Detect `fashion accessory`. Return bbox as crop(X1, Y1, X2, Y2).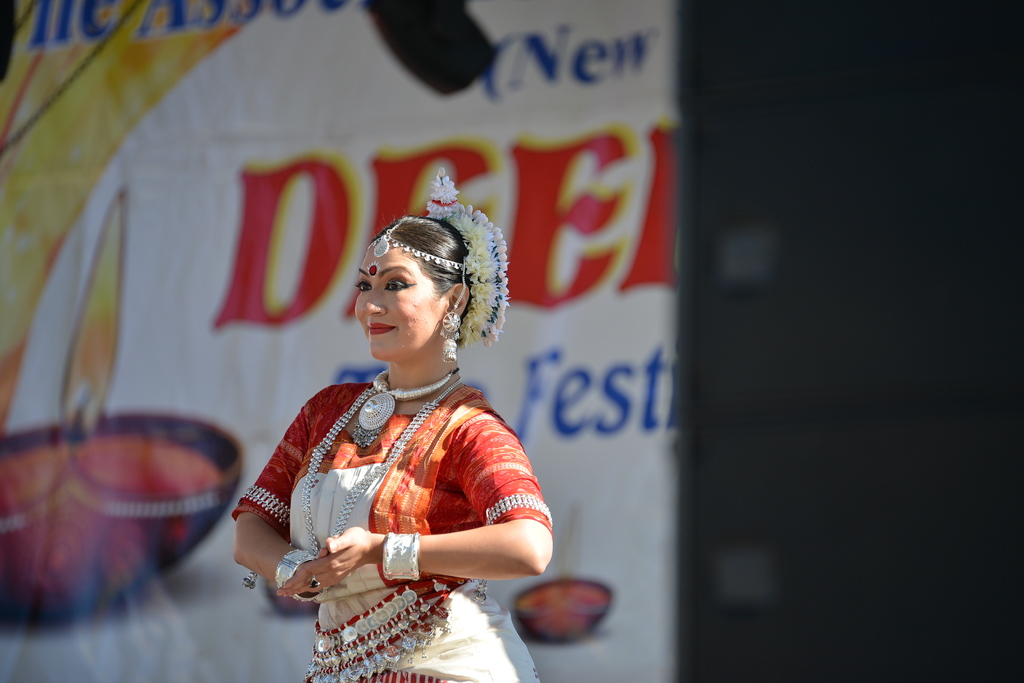
crop(442, 310, 473, 366).
